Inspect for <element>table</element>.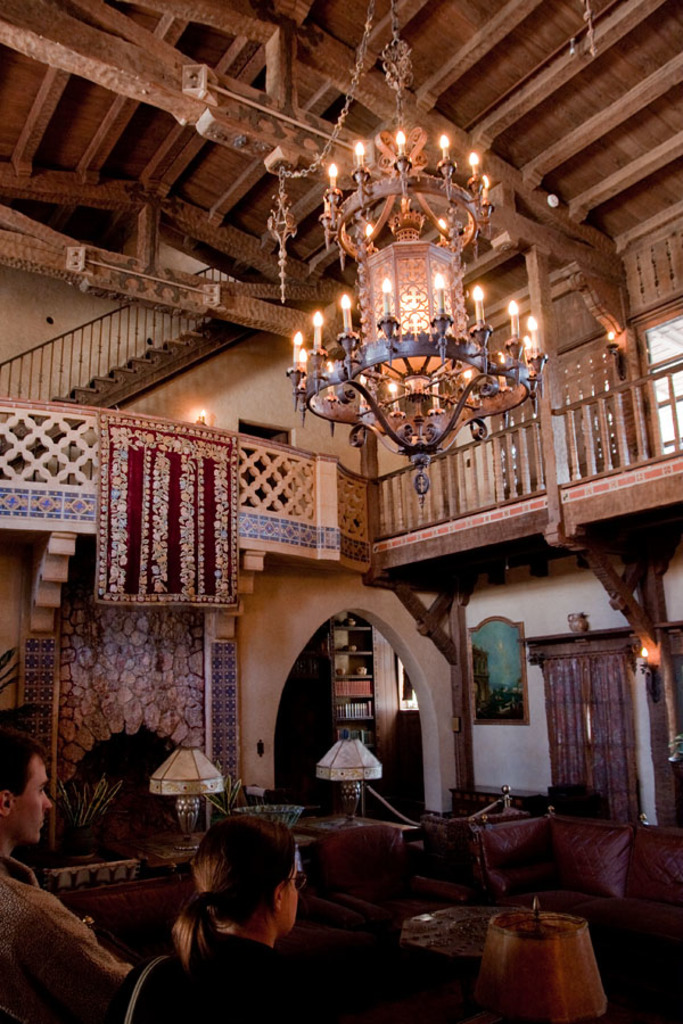
Inspection: <bbox>417, 894, 629, 1017</bbox>.
